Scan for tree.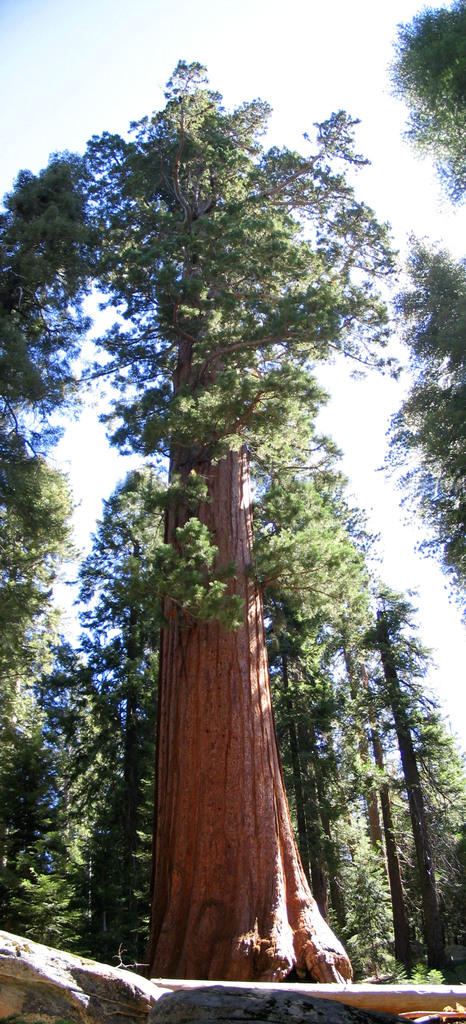
Scan result: select_region(281, 470, 356, 960).
